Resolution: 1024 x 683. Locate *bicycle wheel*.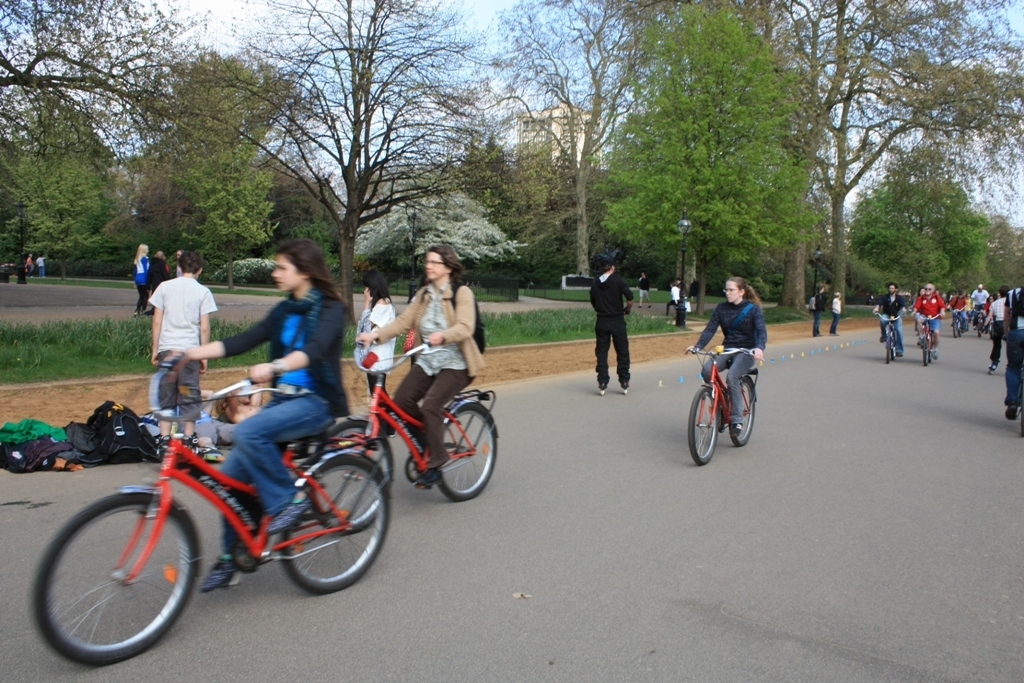
688, 387, 717, 467.
